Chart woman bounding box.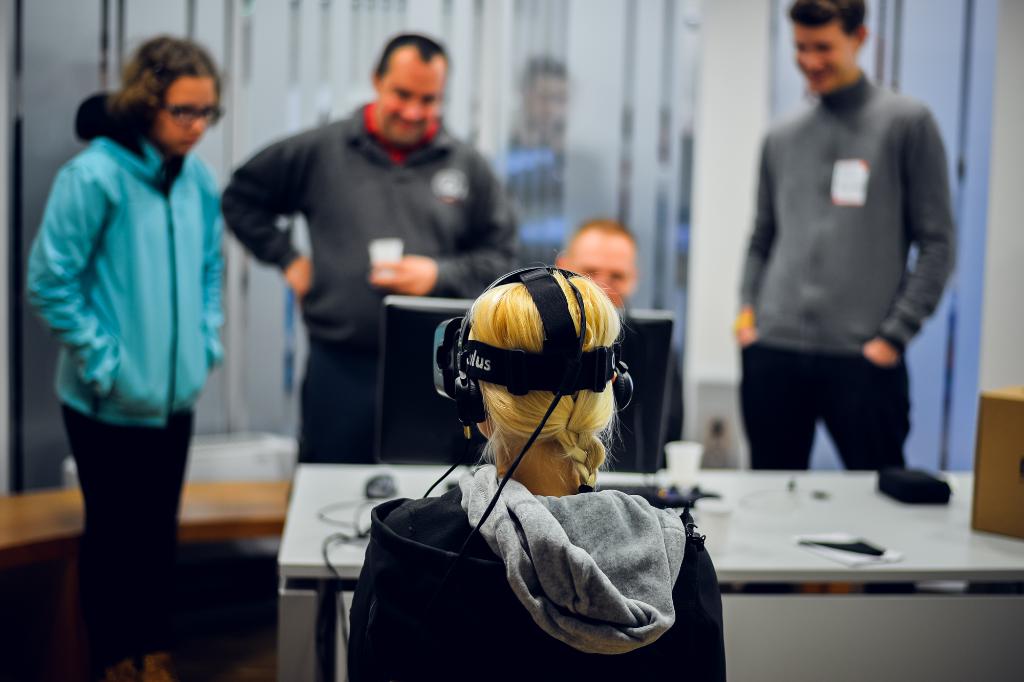
Charted: bbox=[25, 35, 230, 681].
